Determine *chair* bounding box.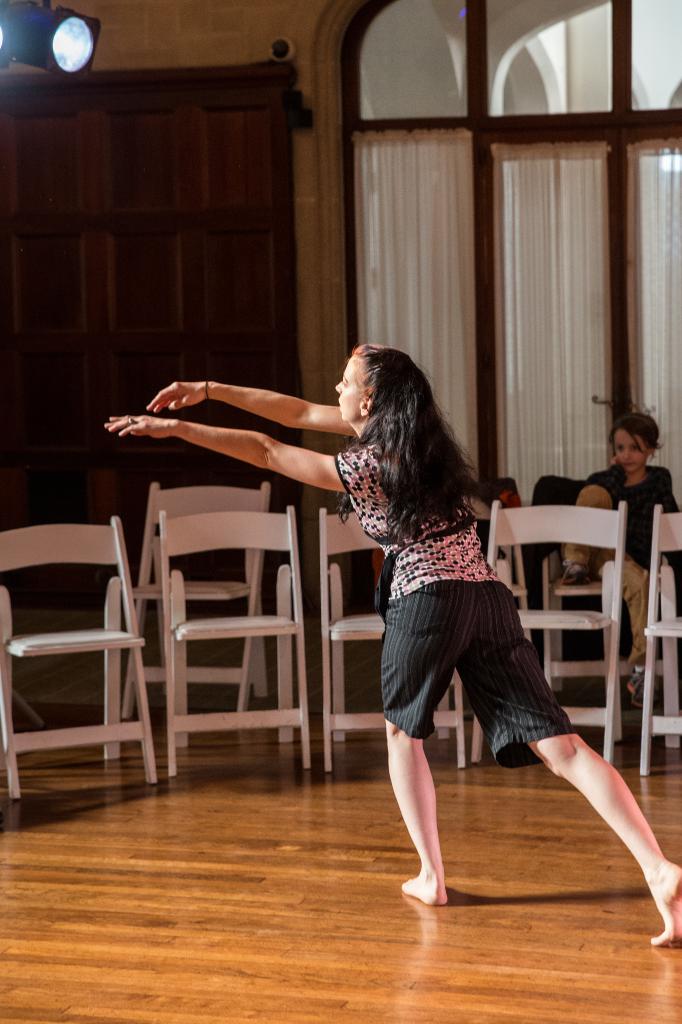
Determined: (307,503,472,778).
